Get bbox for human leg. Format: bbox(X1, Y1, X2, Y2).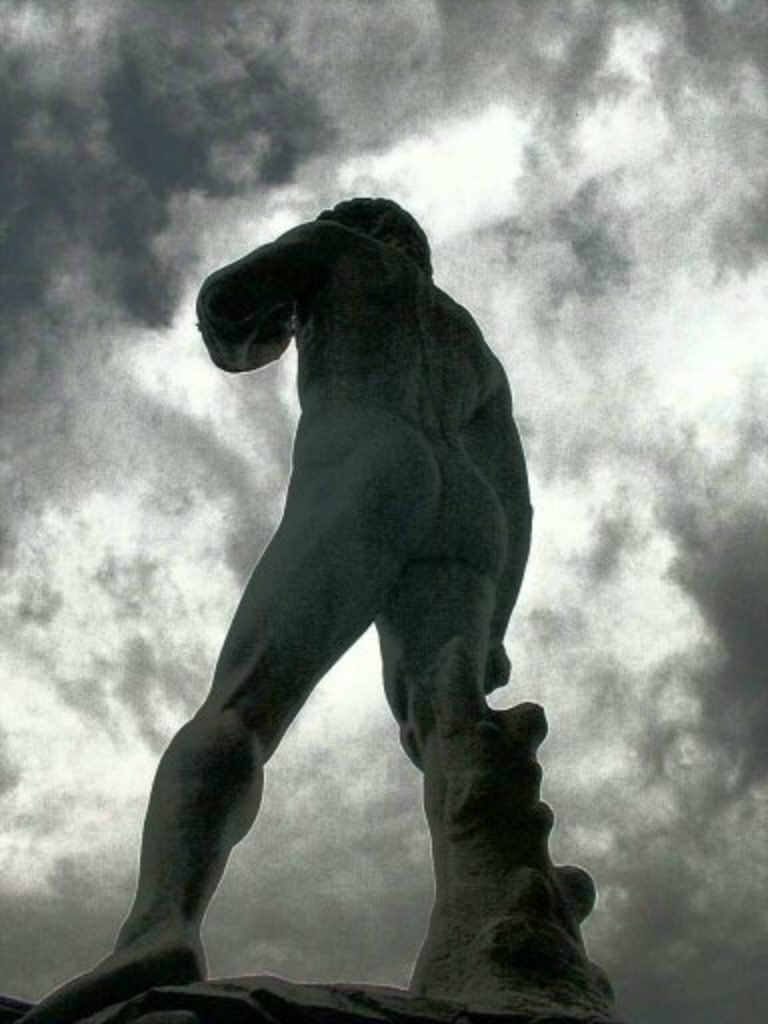
bbox(374, 434, 622, 1022).
